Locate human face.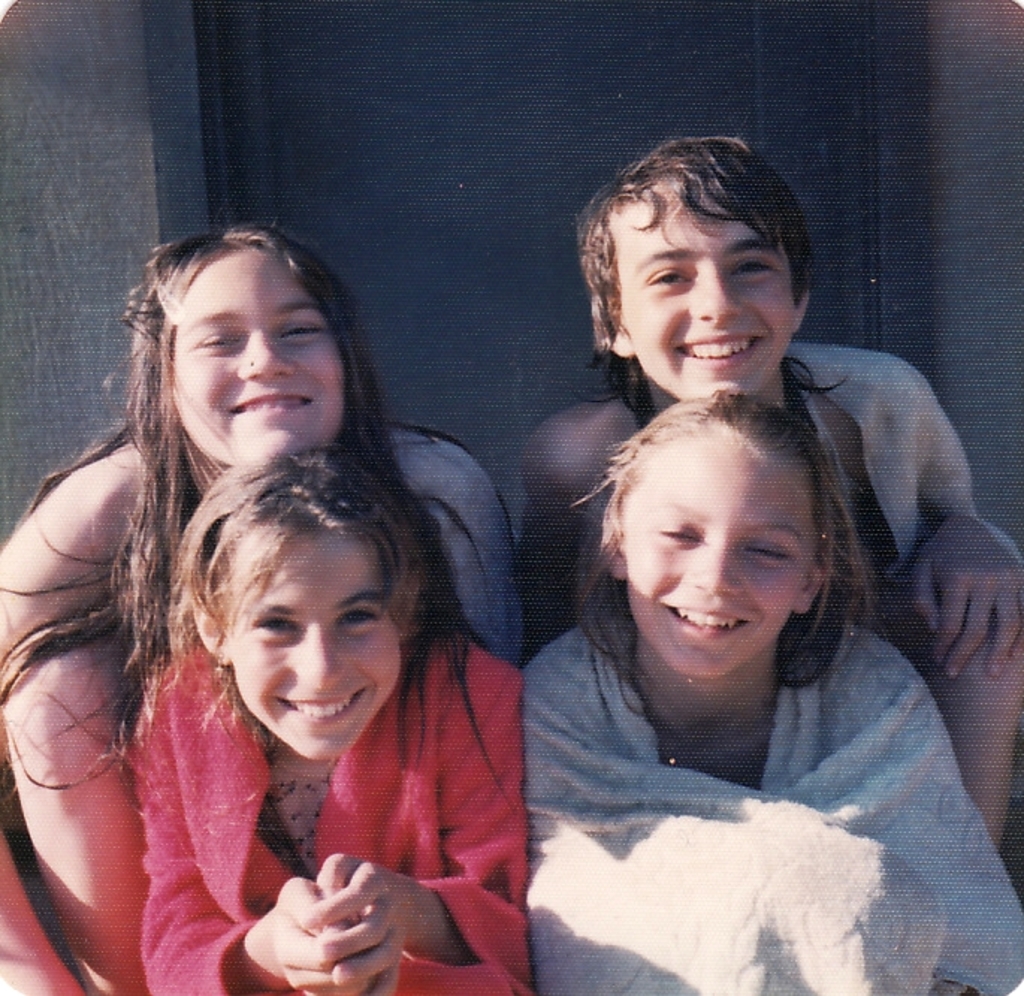
Bounding box: x1=625 y1=172 x2=789 y2=396.
